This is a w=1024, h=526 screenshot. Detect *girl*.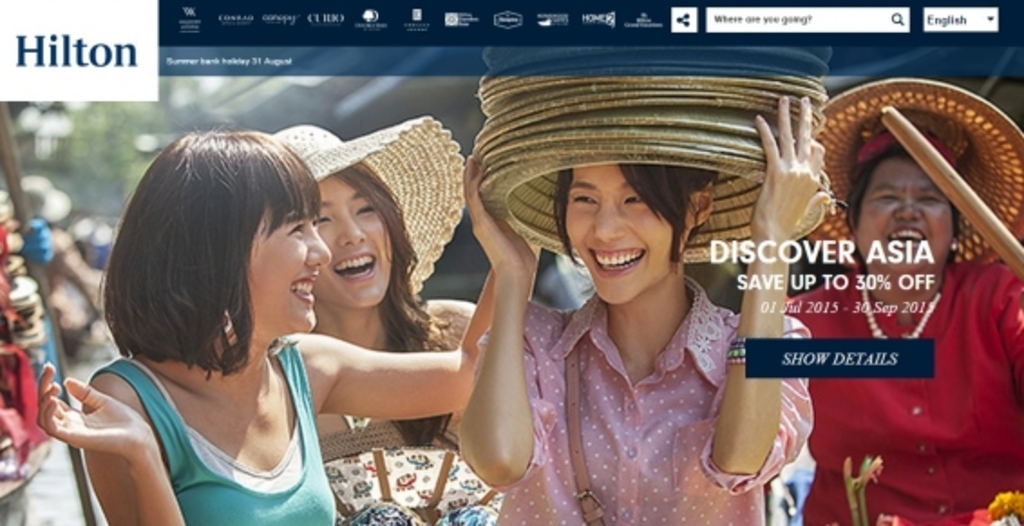
crop(461, 96, 814, 524).
